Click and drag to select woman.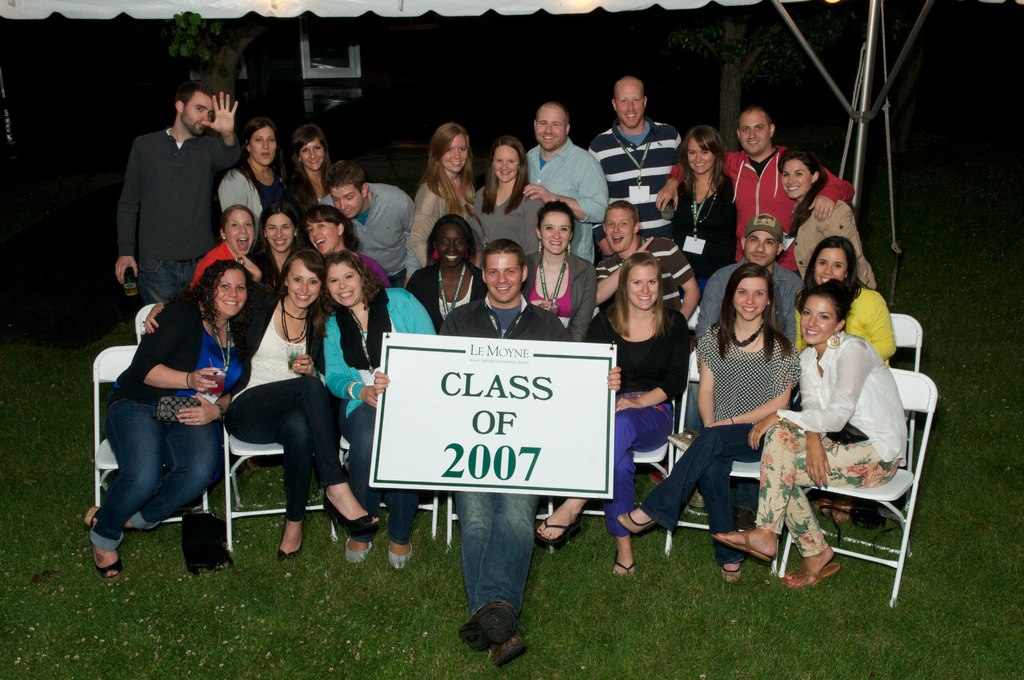
Selection: <region>406, 124, 481, 267</region>.
